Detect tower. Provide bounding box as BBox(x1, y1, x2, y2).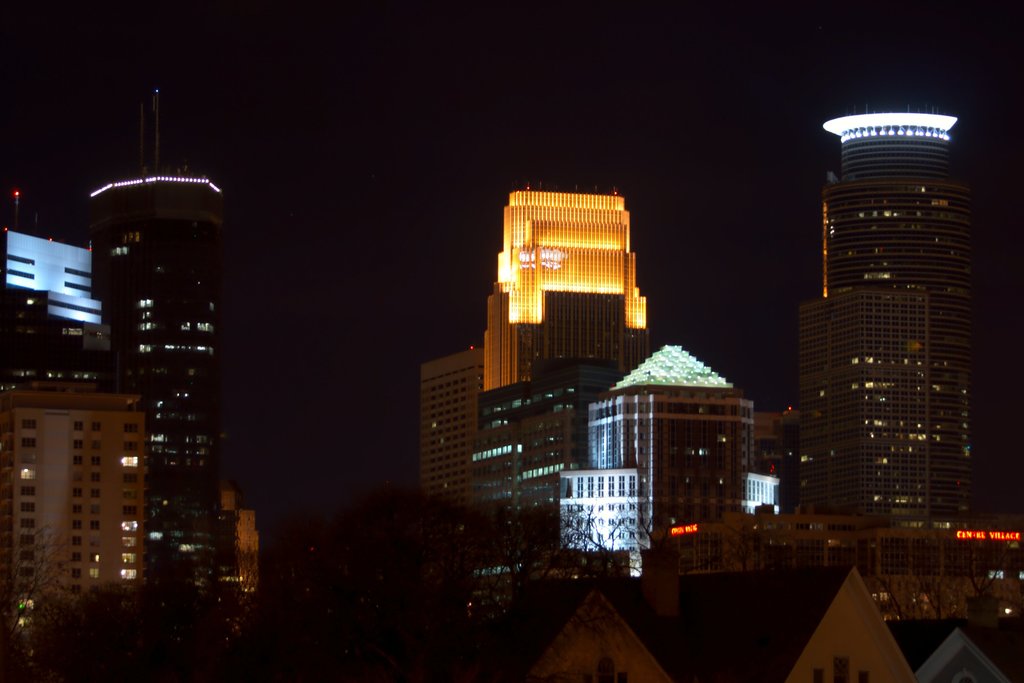
BBox(488, 189, 661, 402).
